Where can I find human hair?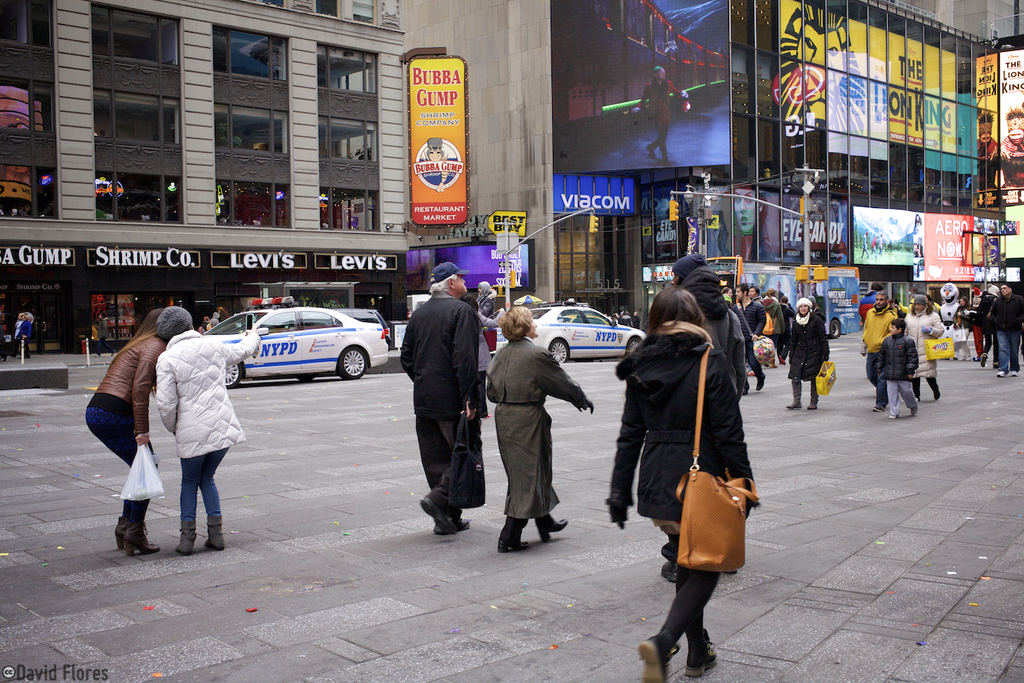
You can find it at pyautogui.locateOnScreen(875, 290, 886, 299).
